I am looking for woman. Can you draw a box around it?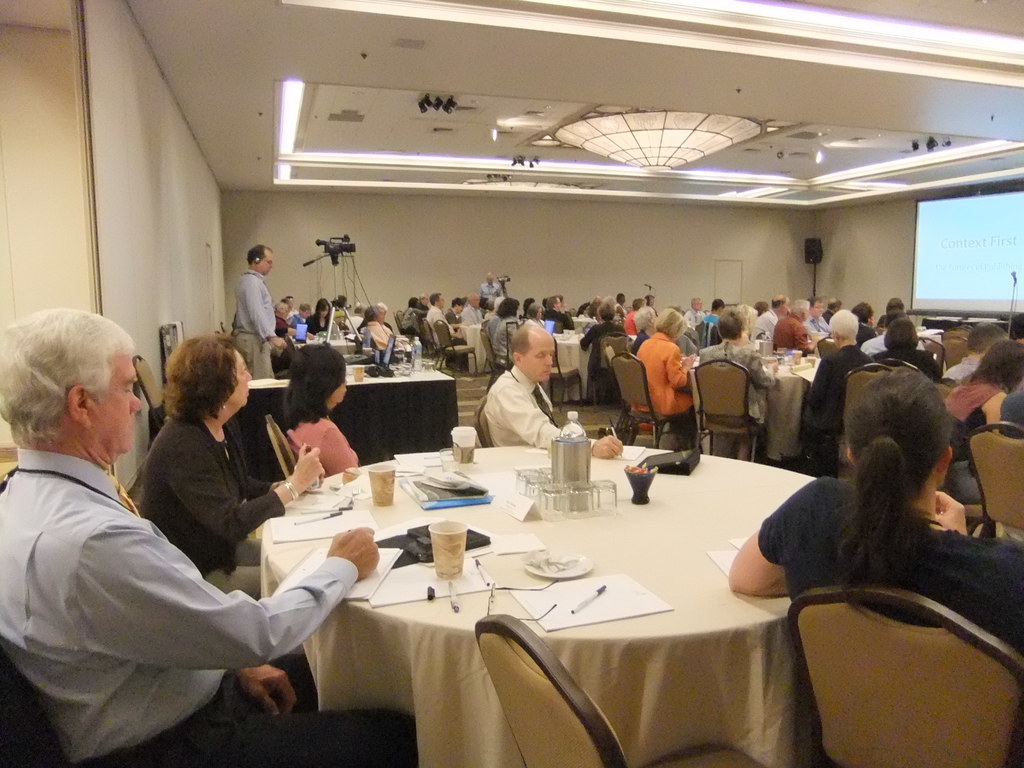
Sure, the bounding box is crop(721, 362, 1023, 680).
